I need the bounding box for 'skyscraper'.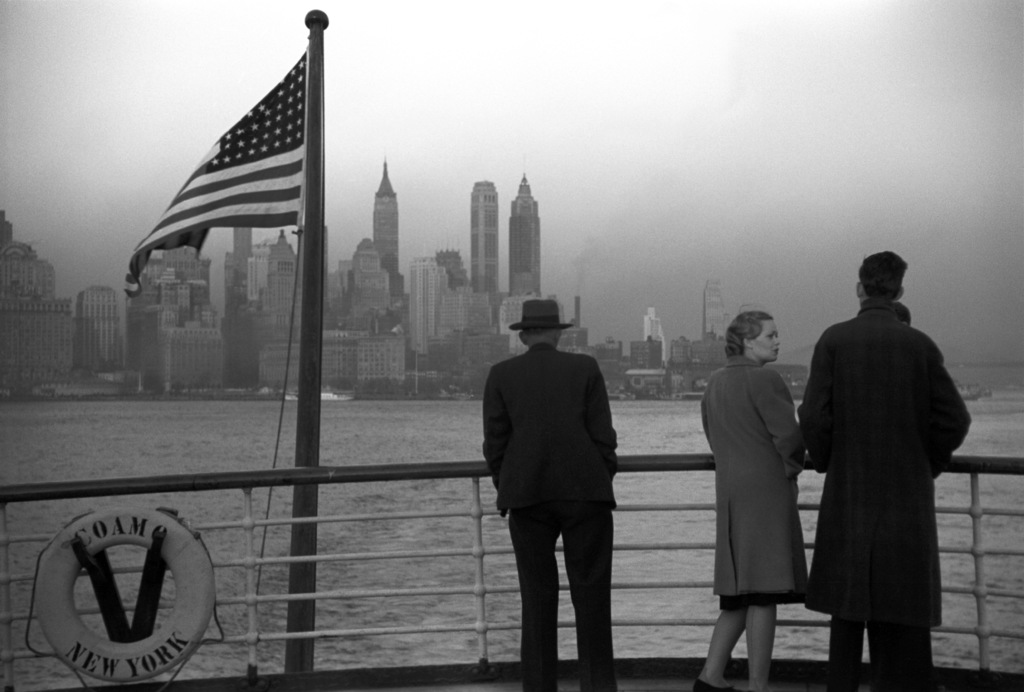
Here it is: [235, 213, 260, 286].
